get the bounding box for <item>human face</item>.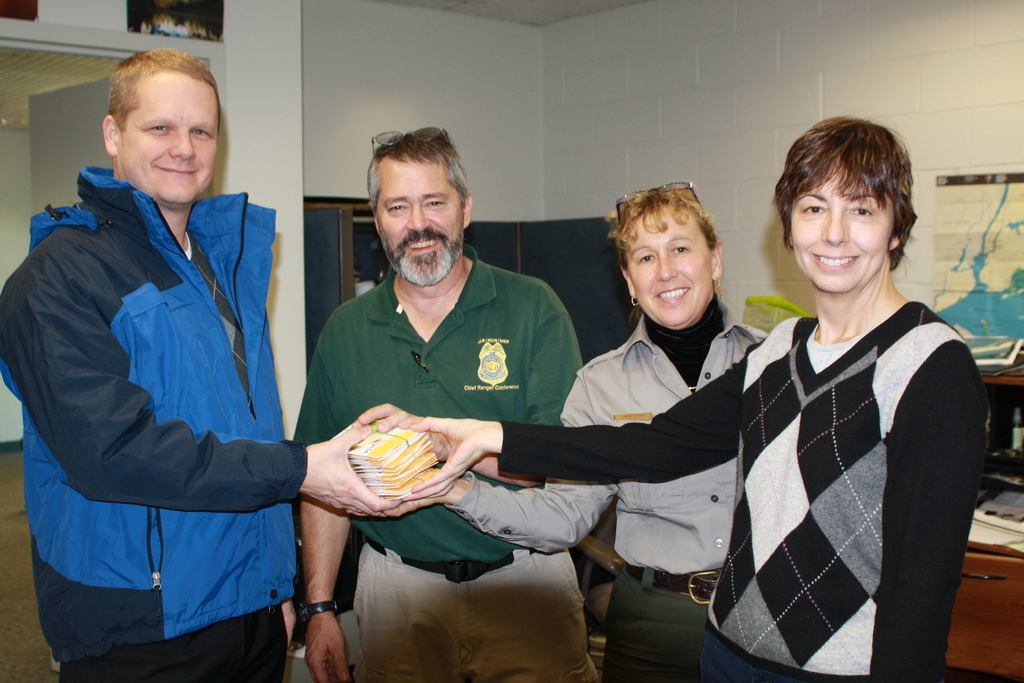
[x1=372, y1=164, x2=458, y2=276].
